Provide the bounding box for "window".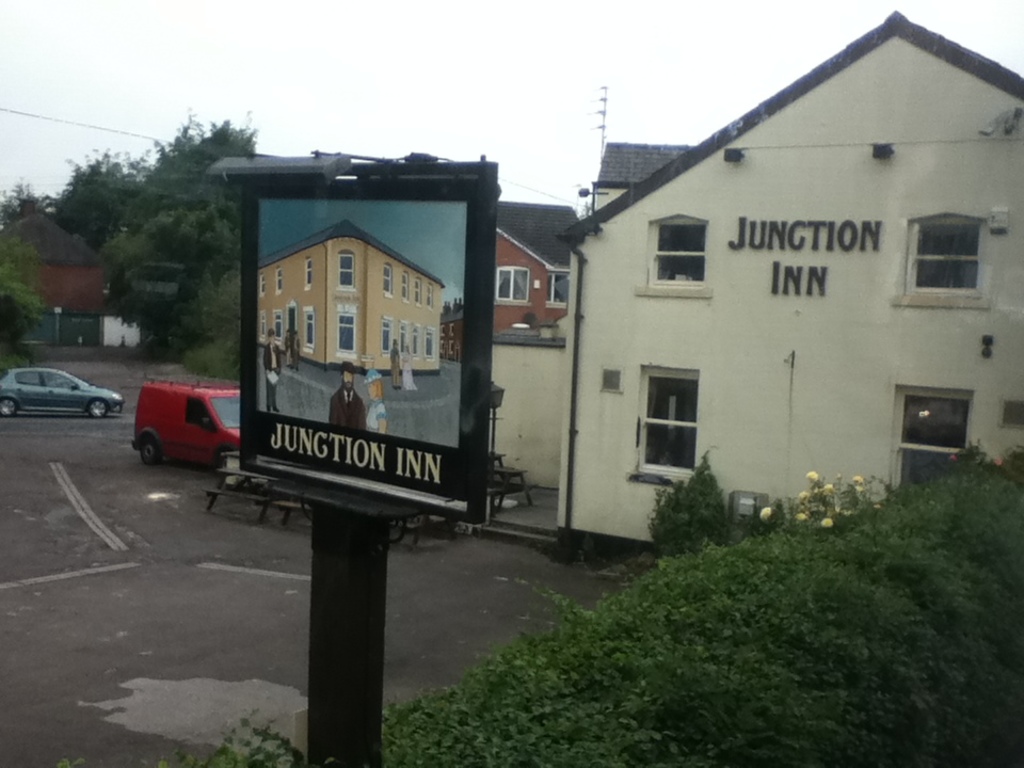
[x1=259, y1=275, x2=266, y2=295].
